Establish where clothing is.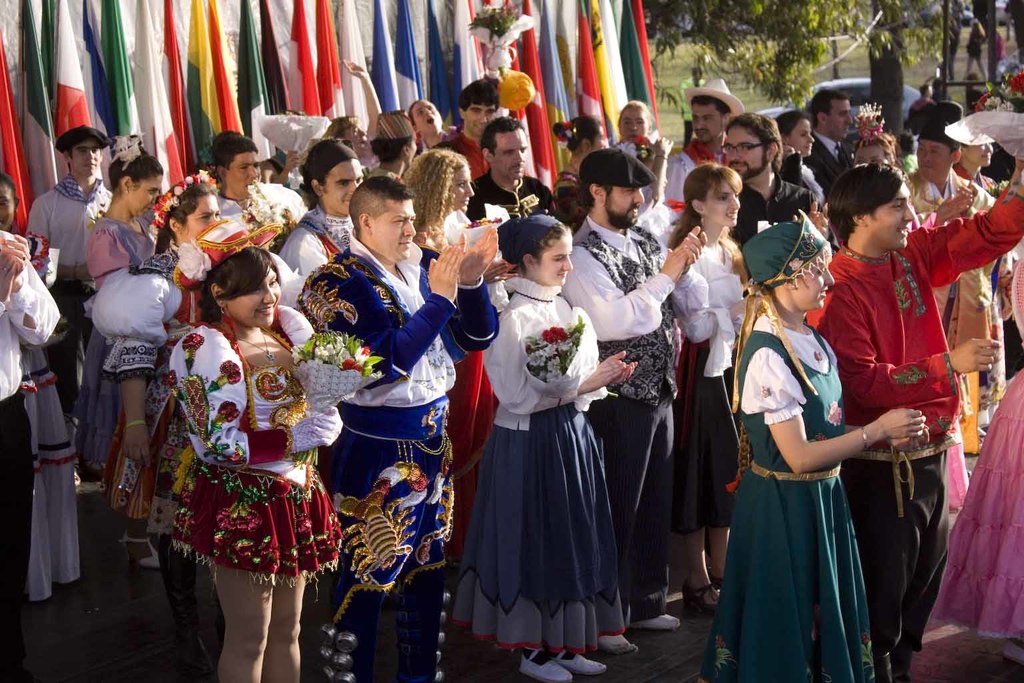
Established at (891, 398, 1023, 675).
